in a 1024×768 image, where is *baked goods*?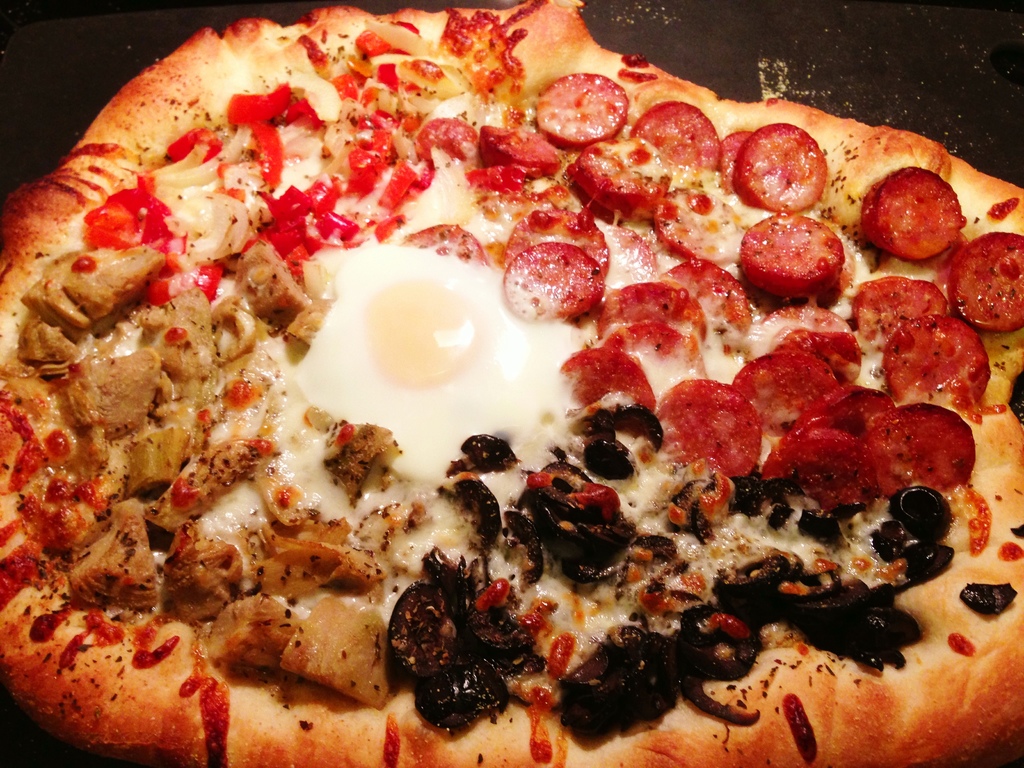
(0,77,1023,735).
